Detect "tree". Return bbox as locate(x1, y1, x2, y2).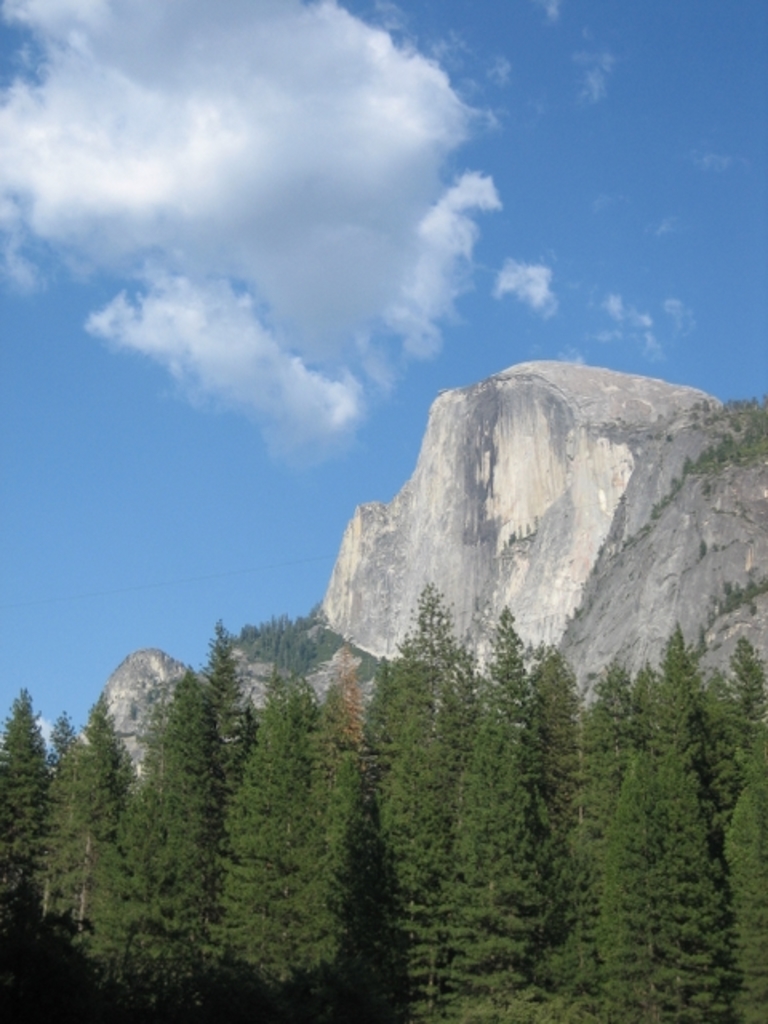
locate(722, 776, 766, 1022).
